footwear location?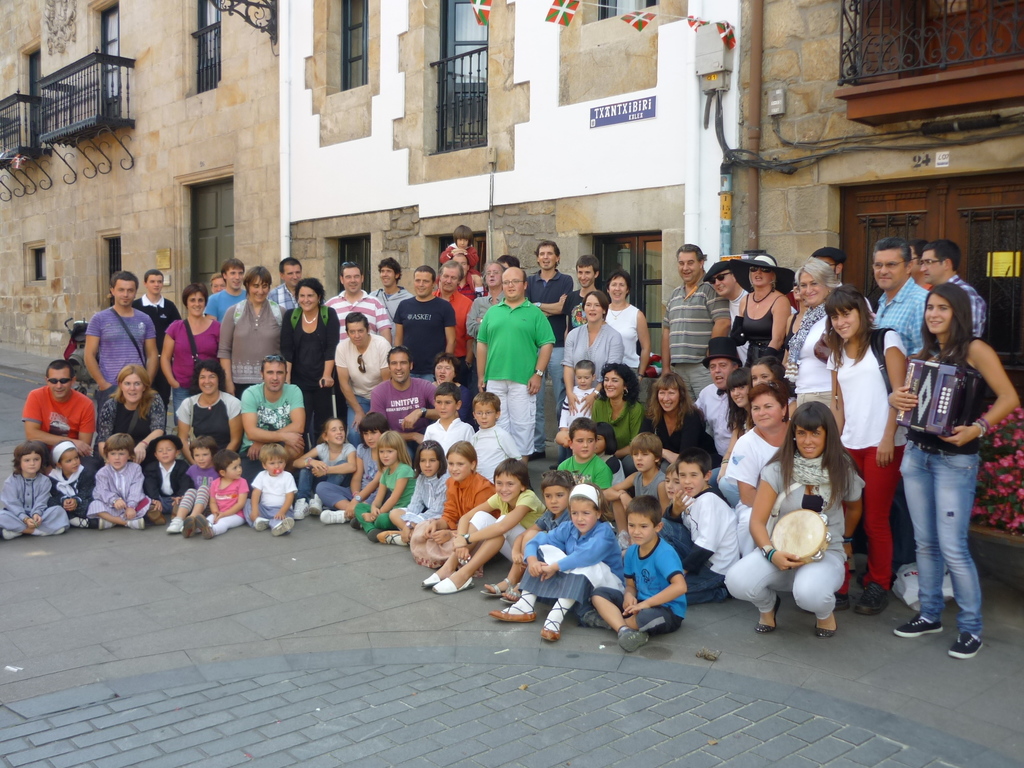
left=257, top=516, right=271, bottom=529
